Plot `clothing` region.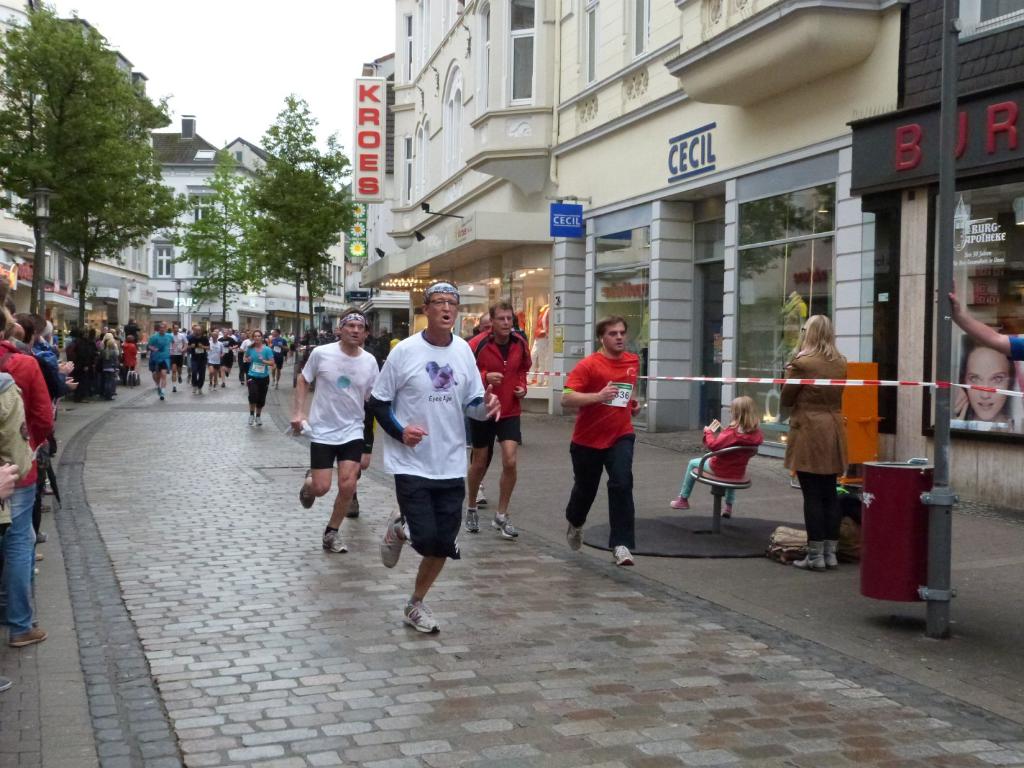
Plotted at pyautogui.locateOnScreen(38, 352, 76, 534).
